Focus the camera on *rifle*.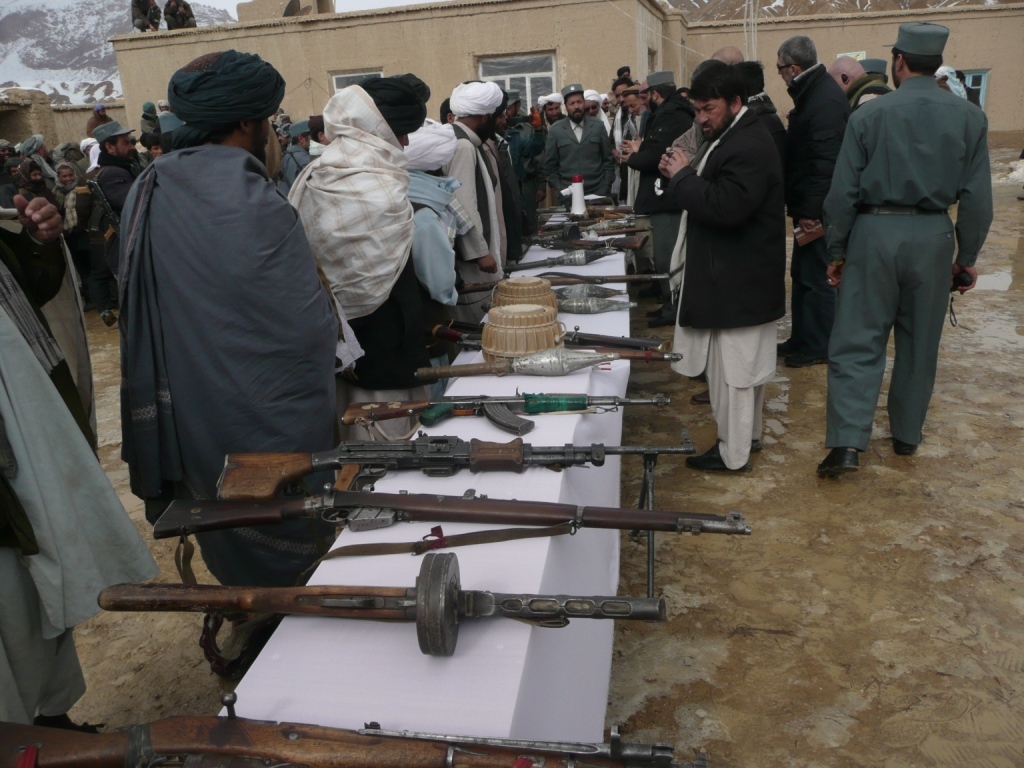
Focus region: box=[148, 488, 739, 532].
